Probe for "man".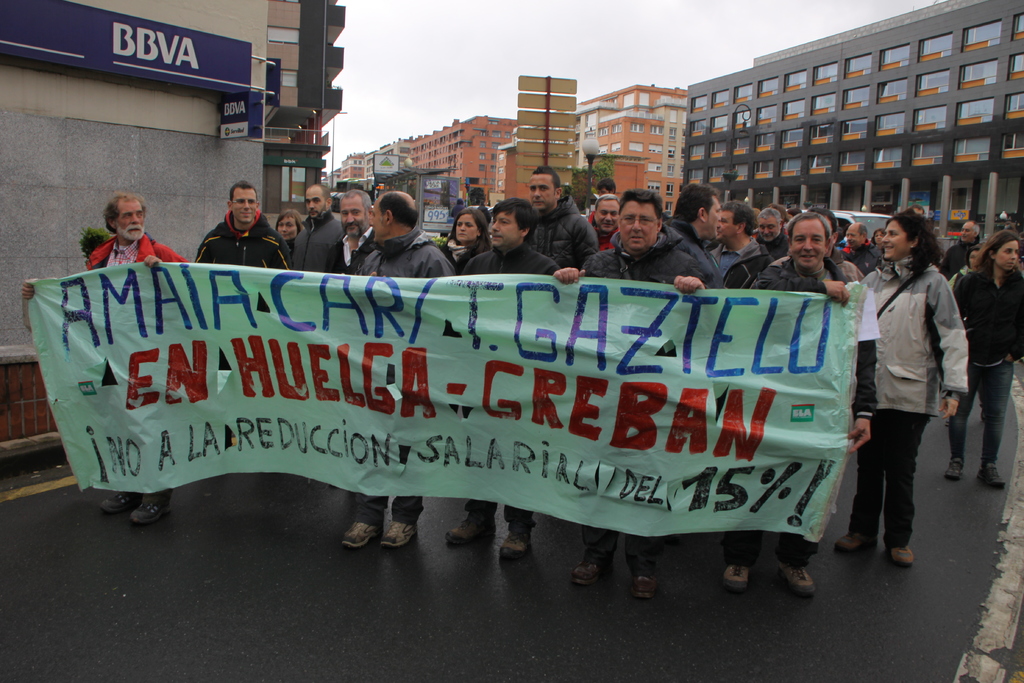
Probe result: crop(526, 164, 579, 280).
